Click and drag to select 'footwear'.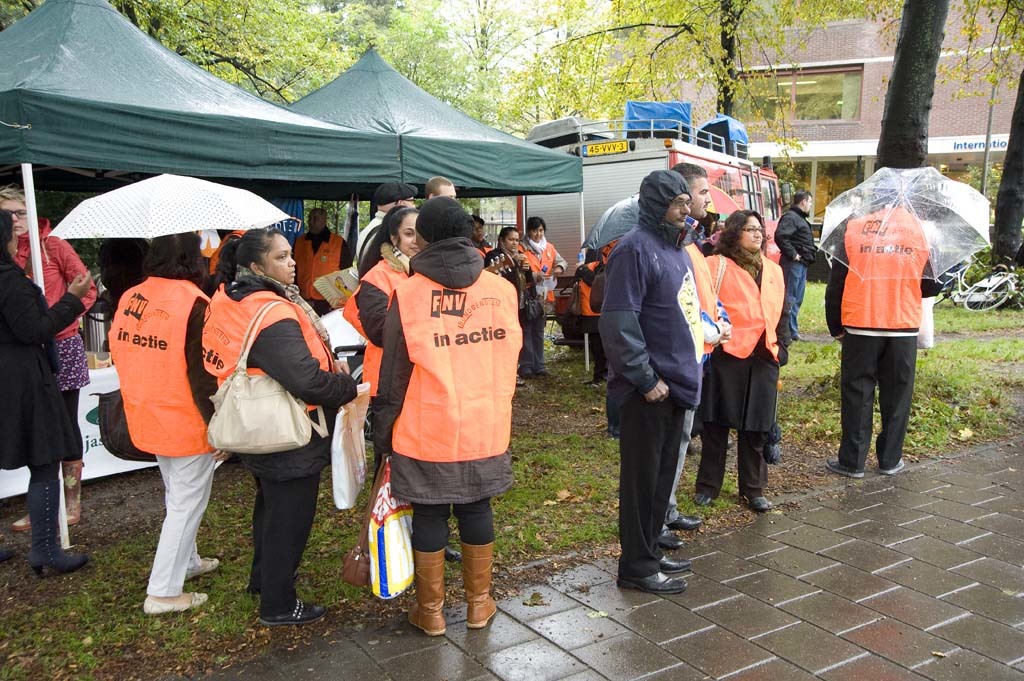
Selection: region(740, 493, 768, 510).
